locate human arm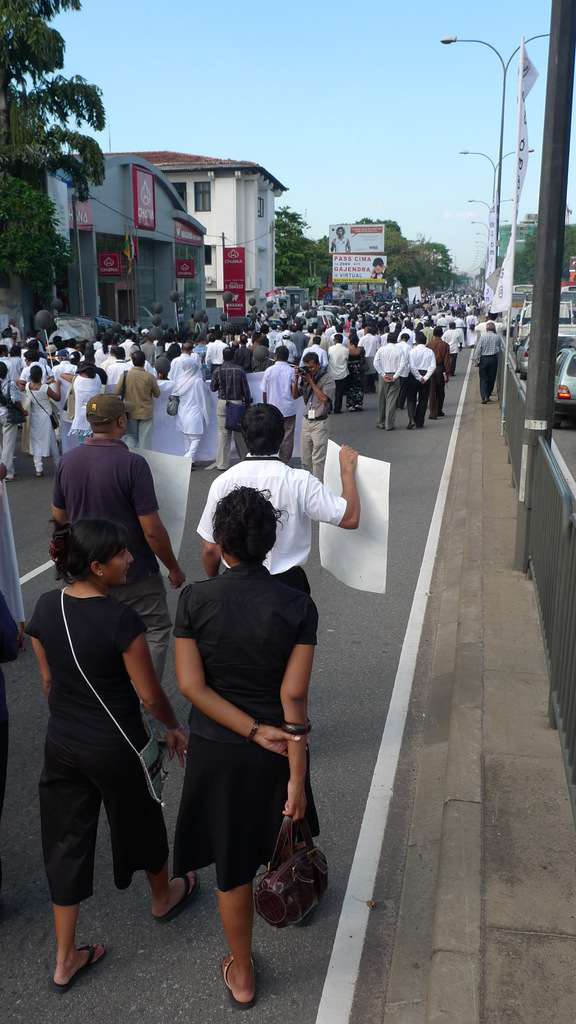
[x1=242, y1=369, x2=251, y2=410]
